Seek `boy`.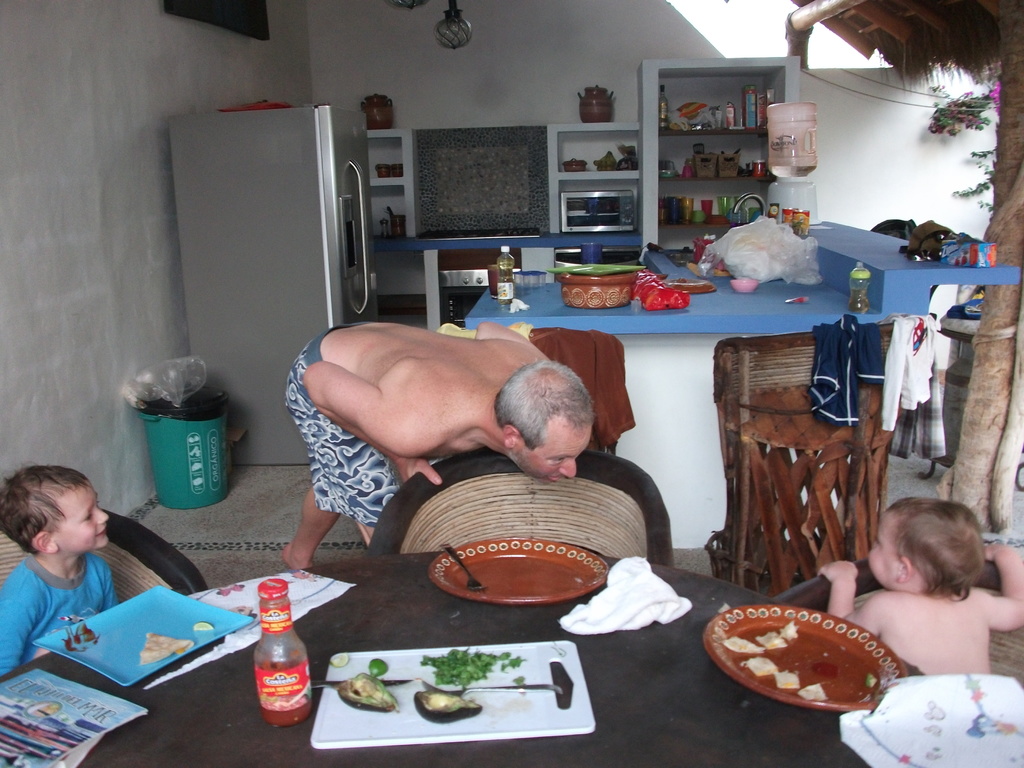
rect(817, 504, 1021, 673).
